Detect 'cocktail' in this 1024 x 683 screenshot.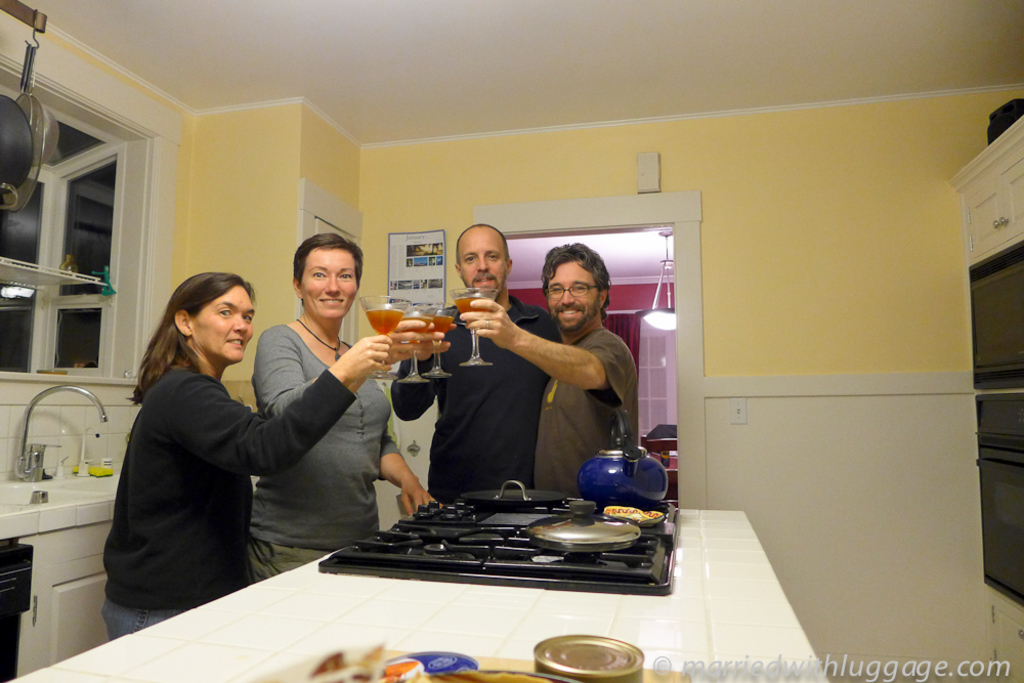
Detection: box(447, 286, 500, 370).
